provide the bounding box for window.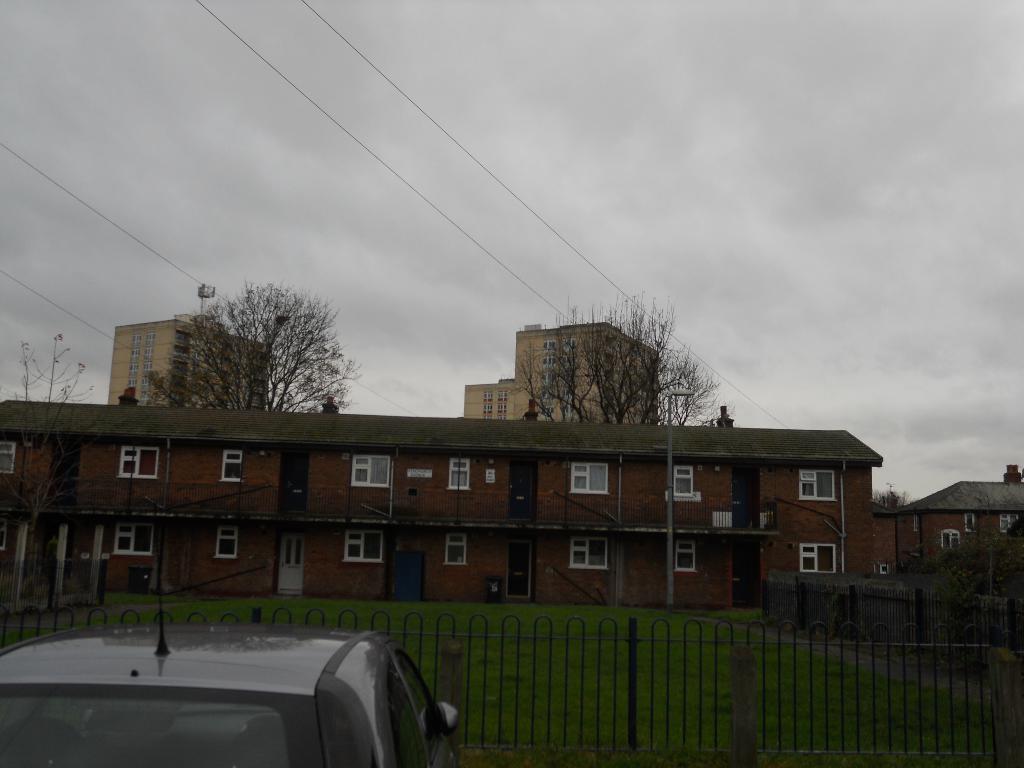
select_region(966, 511, 981, 536).
